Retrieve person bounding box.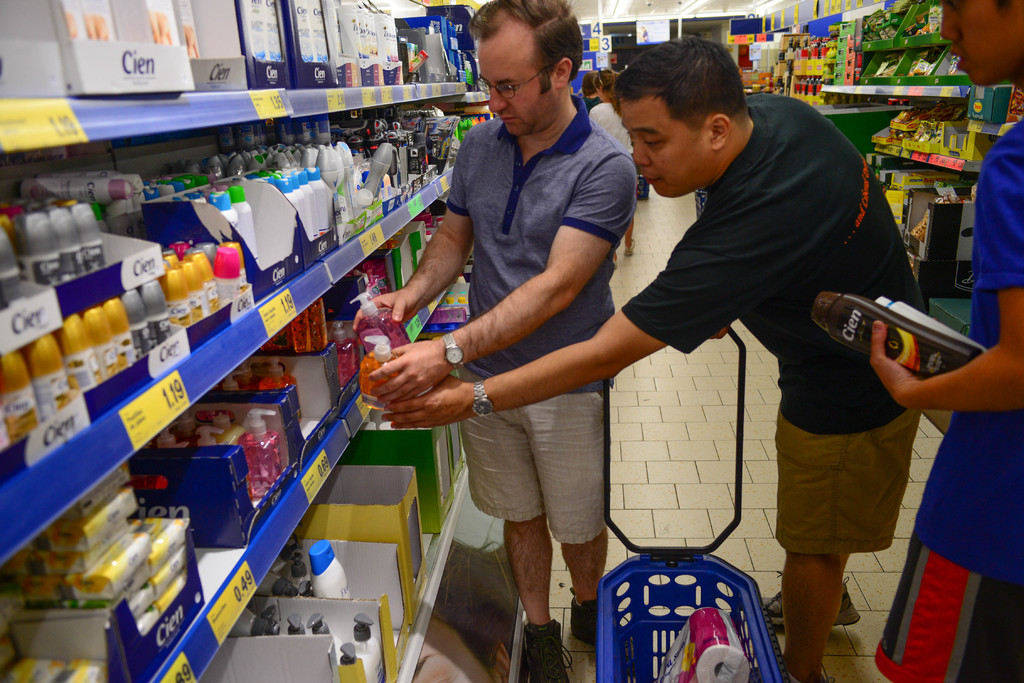
Bounding box: left=865, top=0, right=1023, bottom=682.
